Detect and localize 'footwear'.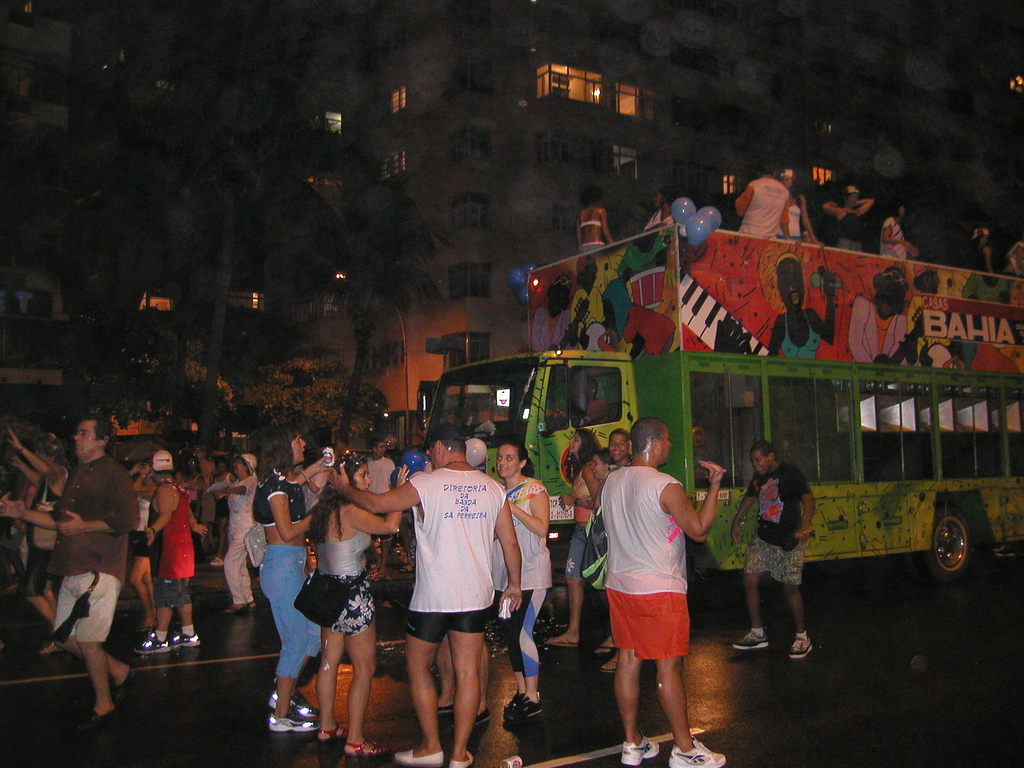
Localized at BBox(474, 709, 488, 728).
